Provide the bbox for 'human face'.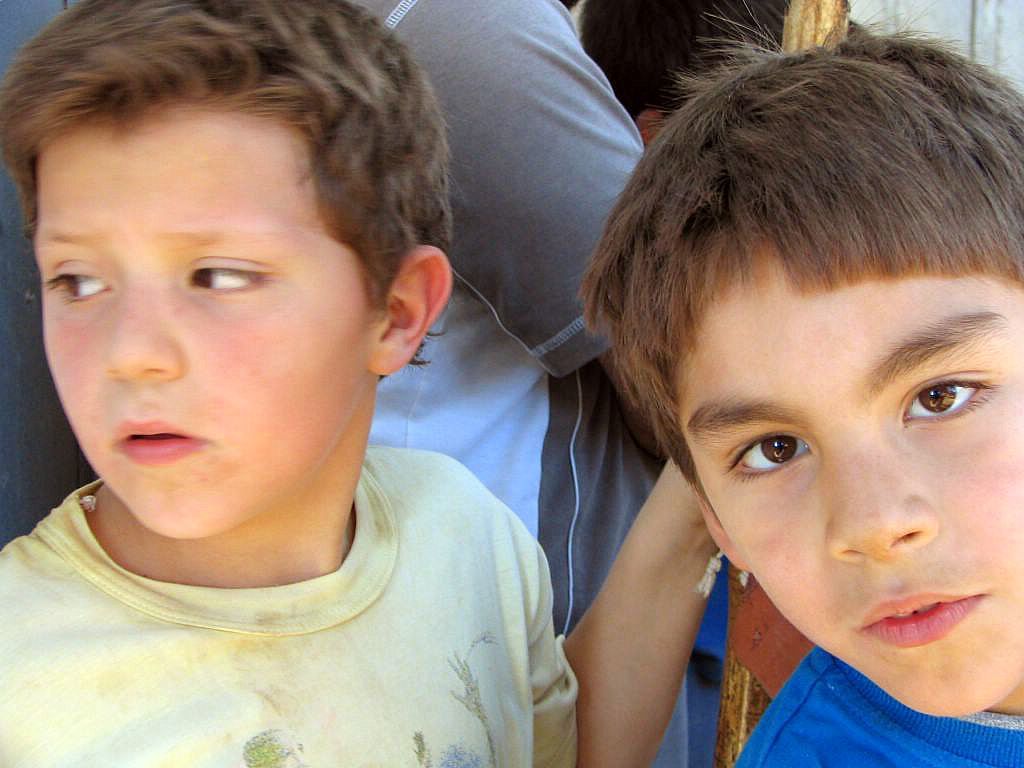
rect(671, 269, 1023, 726).
